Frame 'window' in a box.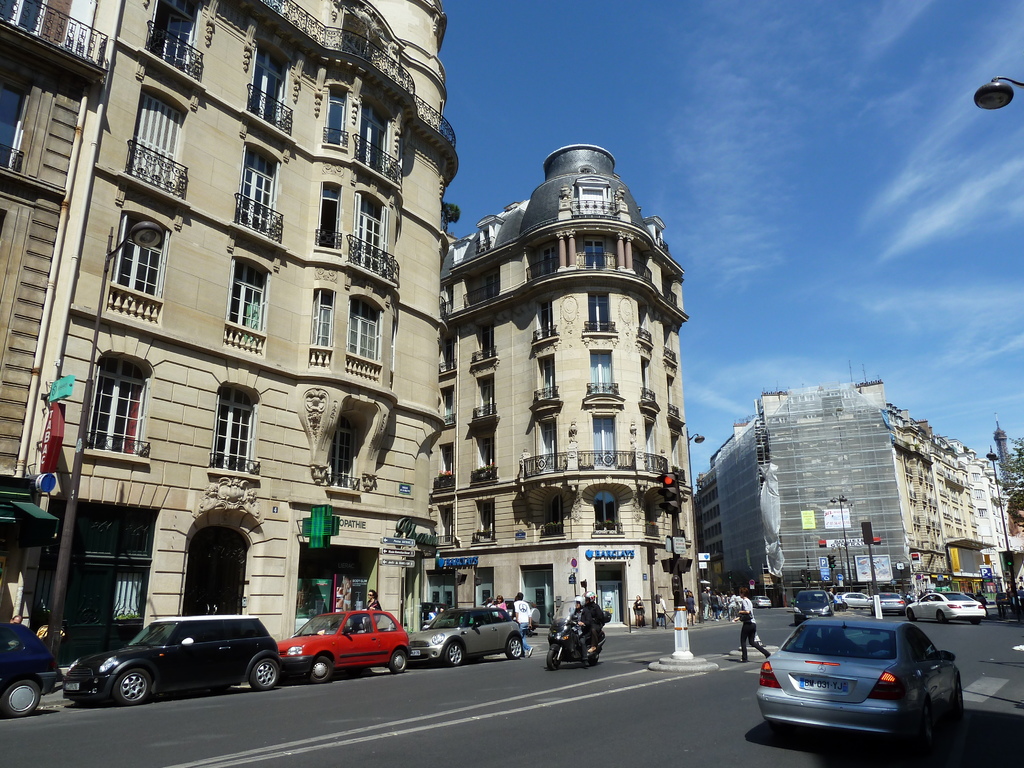
x1=318 y1=175 x2=344 y2=259.
